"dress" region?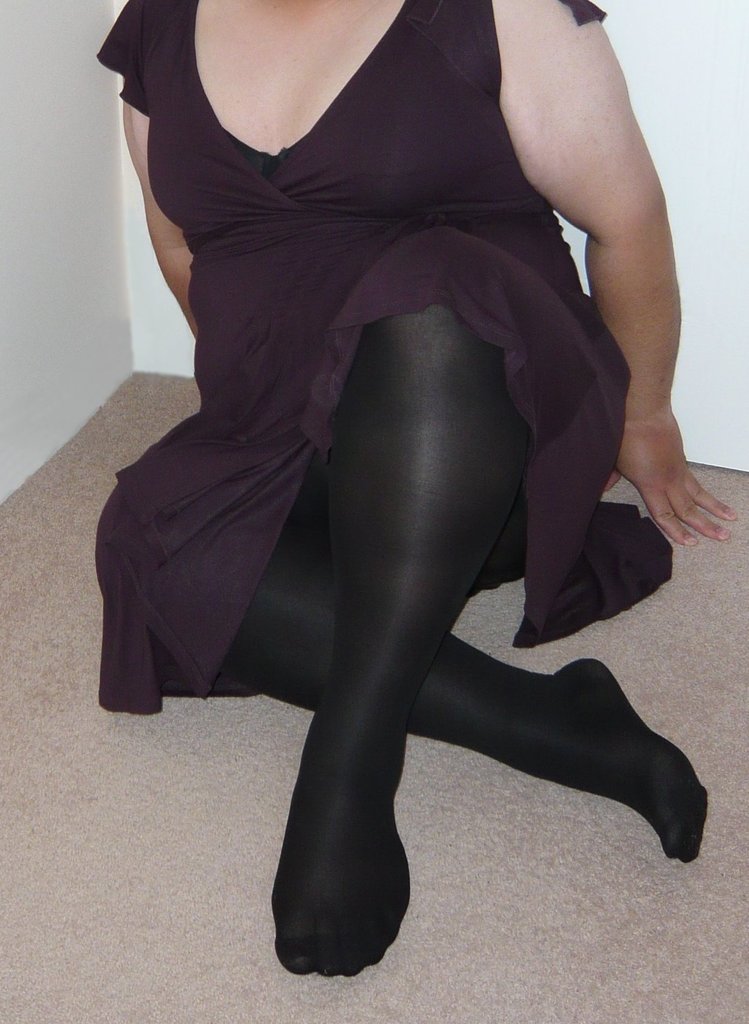
x1=97, y1=0, x2=677, y2=719
